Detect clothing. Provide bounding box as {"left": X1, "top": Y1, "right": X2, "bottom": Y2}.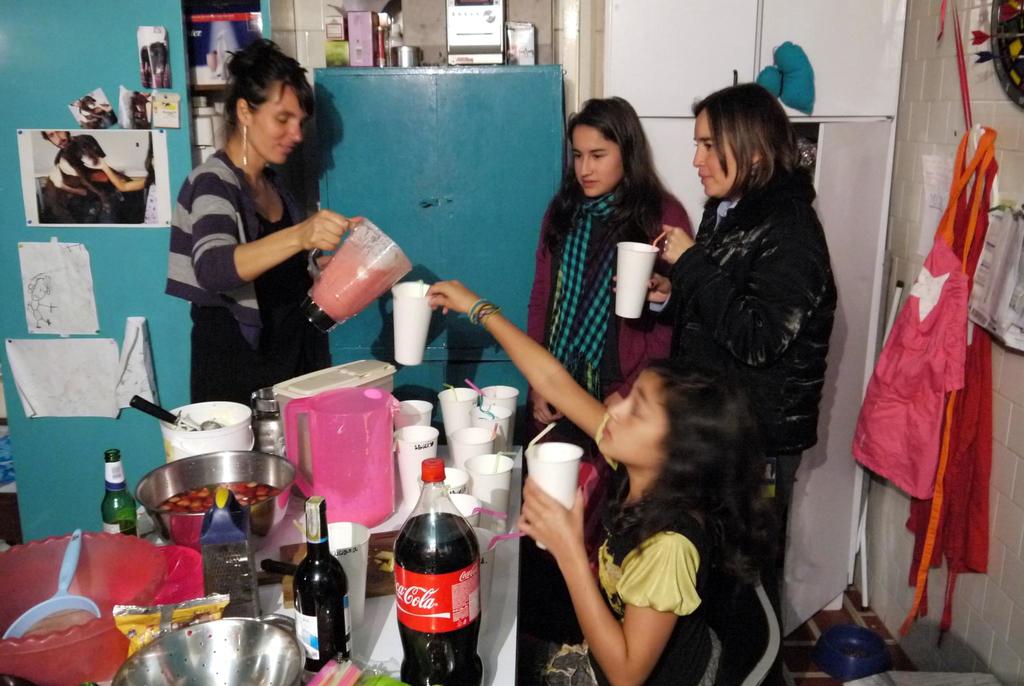
{"left": 668, "top": 167, "right": 842, "bottom": 628}.
